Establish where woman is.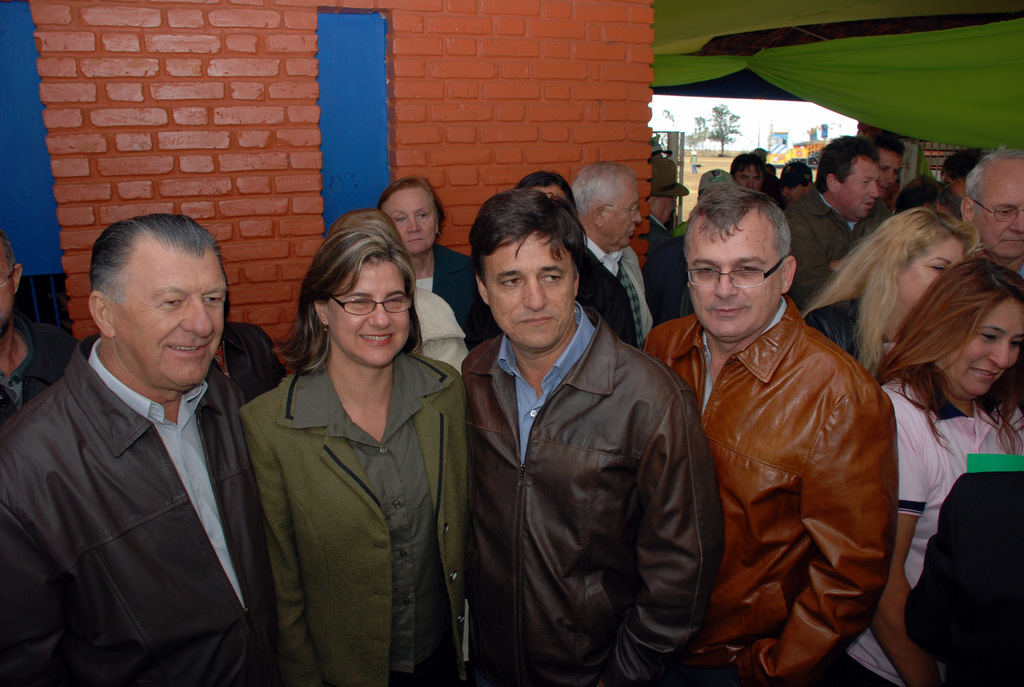
Established at [x1=805, y1=207, x2=982, y2=381].
